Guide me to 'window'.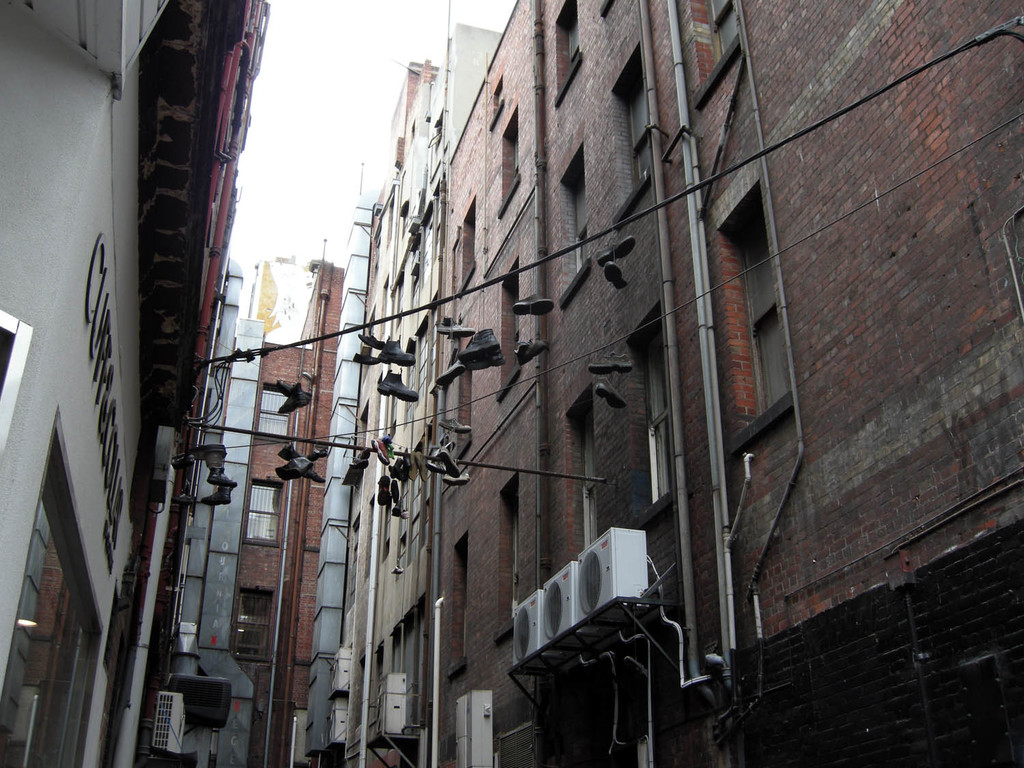
Guidance: (x1=235, y1=587, x2=273, y2=662).
